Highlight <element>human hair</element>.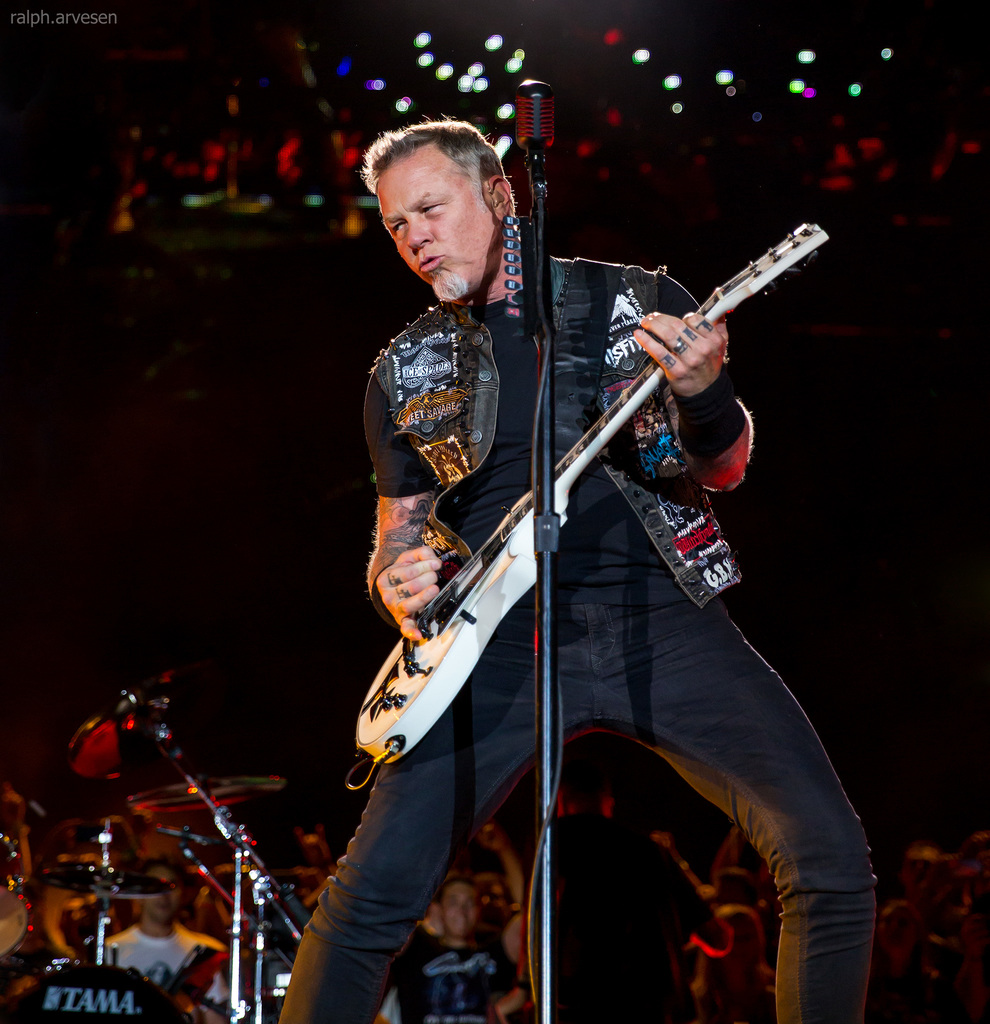
Highlighted region: 689 904 772 1005.
